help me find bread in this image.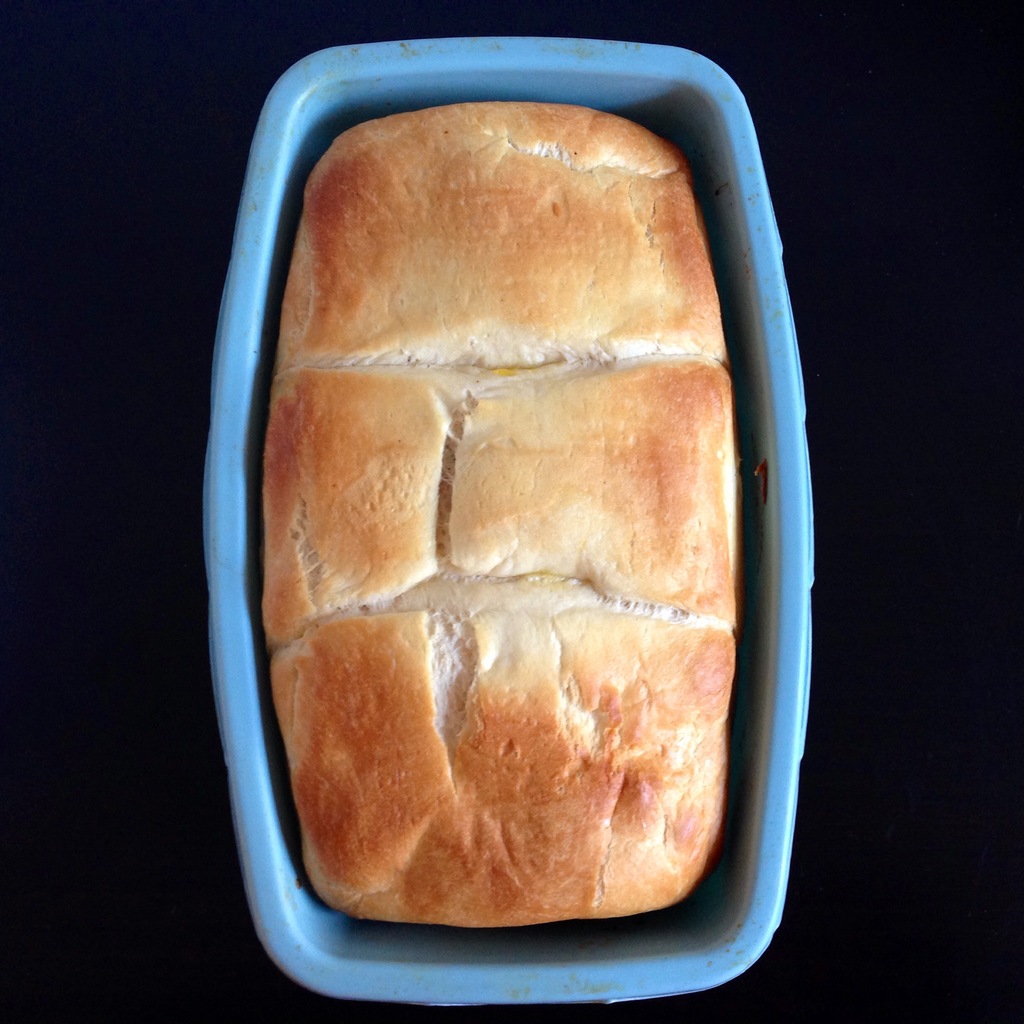
Found it: box=[262, 101, 744, 929].
